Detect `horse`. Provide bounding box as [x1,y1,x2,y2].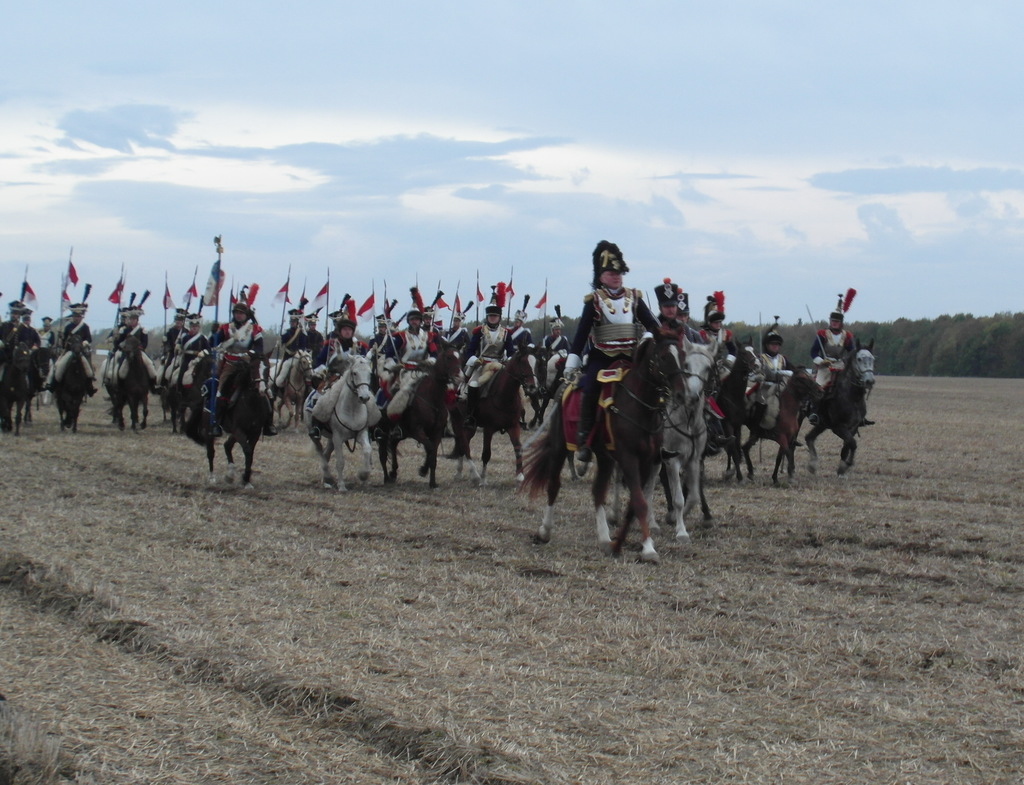
[24,344,47,427].
